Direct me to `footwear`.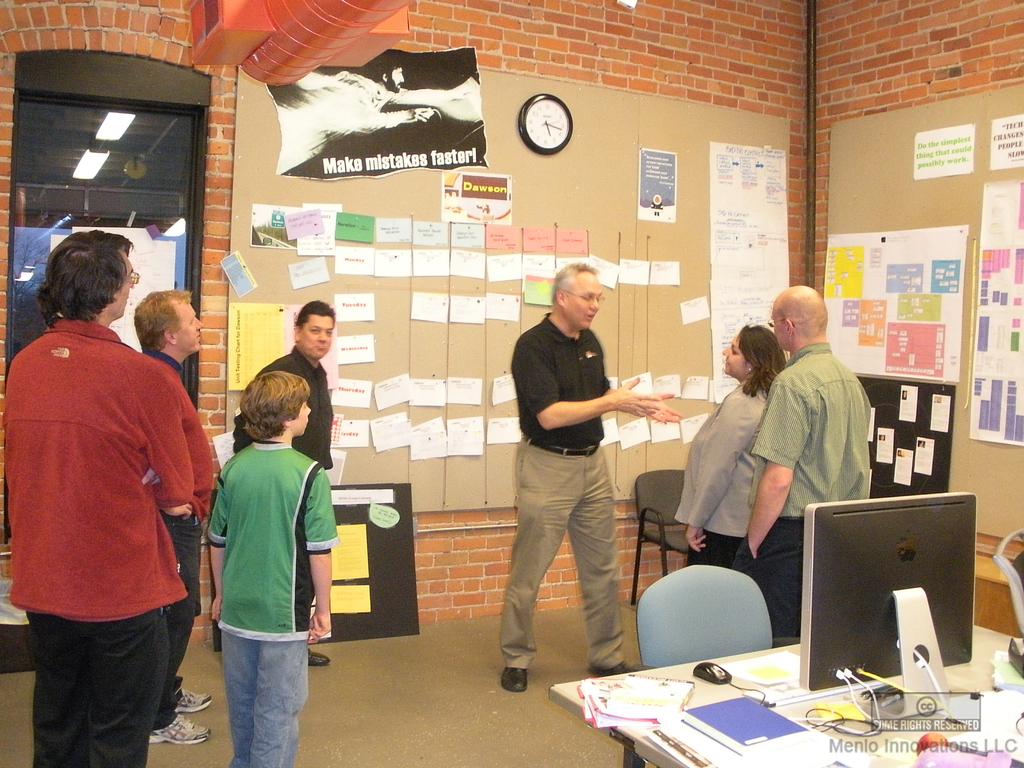
Direction: {"left": 148, "top": 714, "right": 212, "bottom": 746}.
